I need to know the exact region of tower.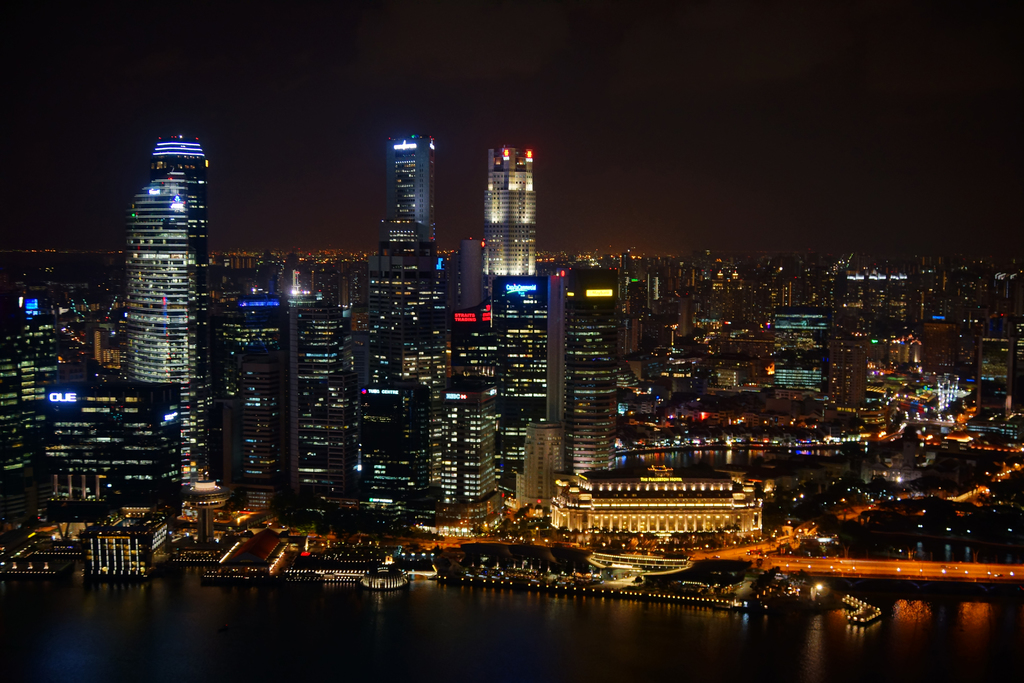
Region: left=484, top=142, right=538, bottom=277.
